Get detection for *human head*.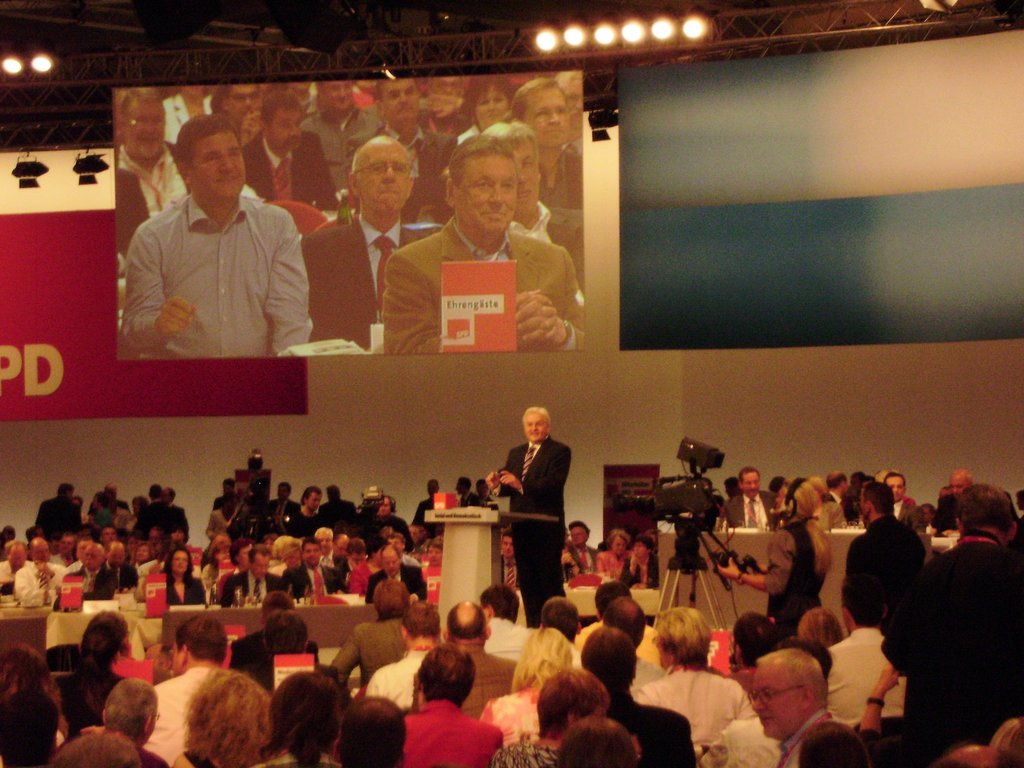
Detection: {"left": 401, "top": 600, "right": 444, "bottom": 644}.
